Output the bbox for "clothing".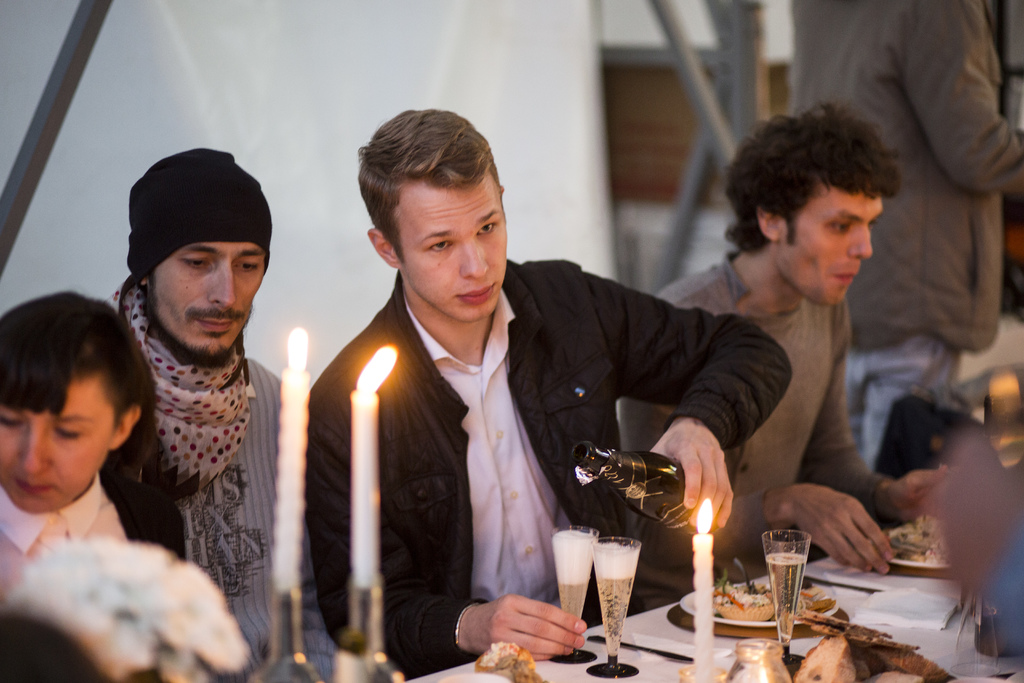
rect(611, 251, 896, 619).
